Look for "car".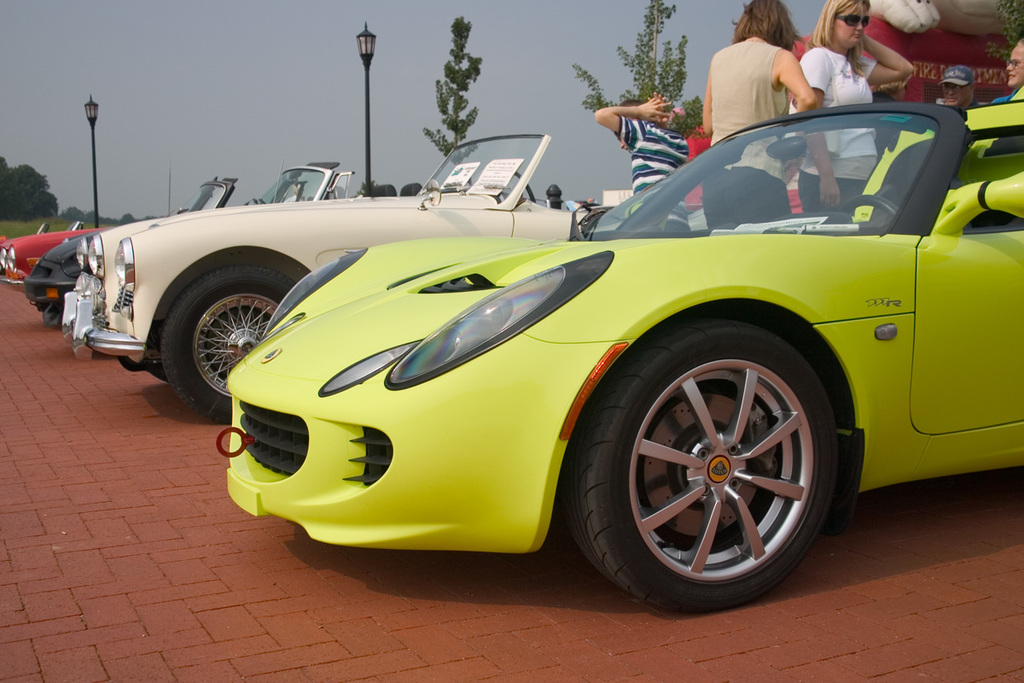
Found: select_region(217, 98, 1023, 611).
